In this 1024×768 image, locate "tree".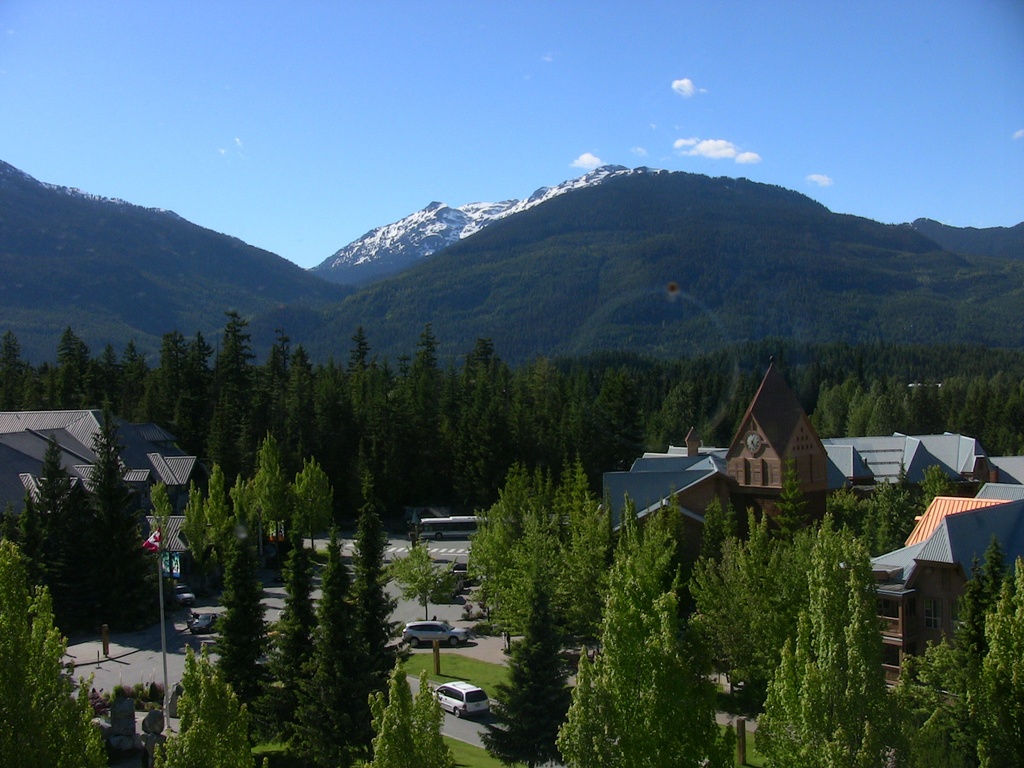
Bounding box: bbox=(552, 562, 739, 767).
